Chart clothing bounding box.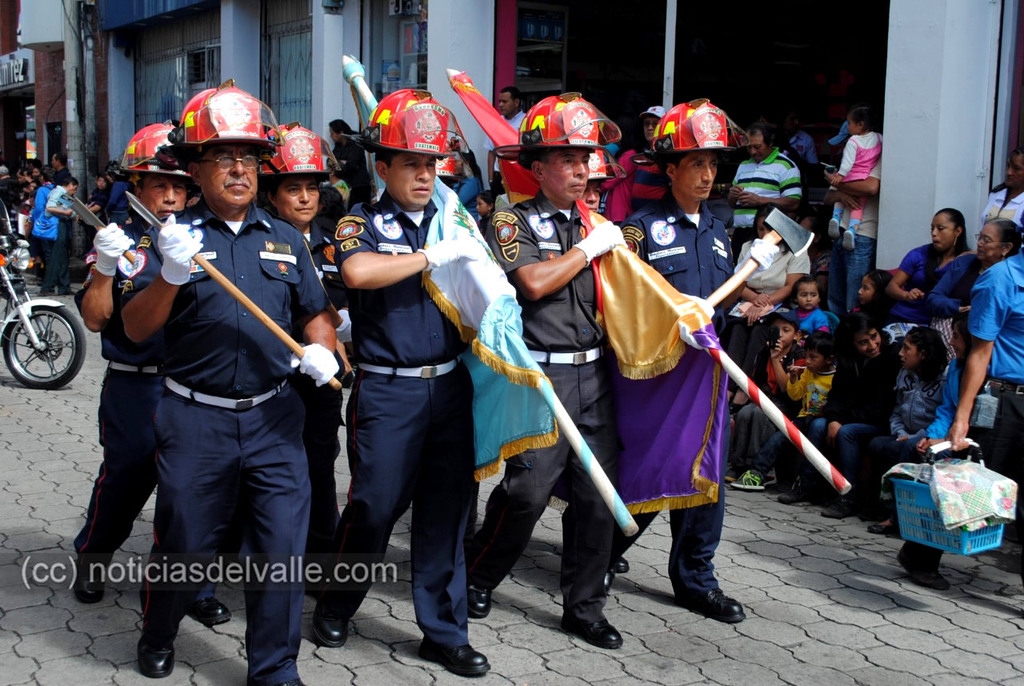
Charted: 490, 187, 602, 647.
